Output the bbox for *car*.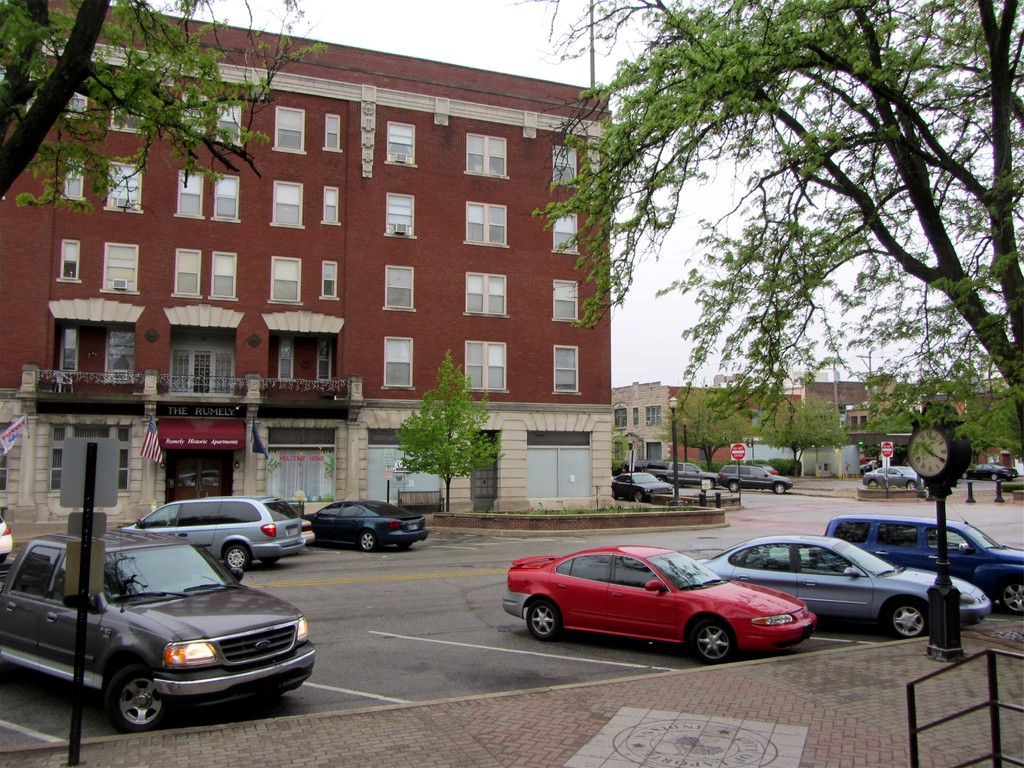
[864,468,924,488].
